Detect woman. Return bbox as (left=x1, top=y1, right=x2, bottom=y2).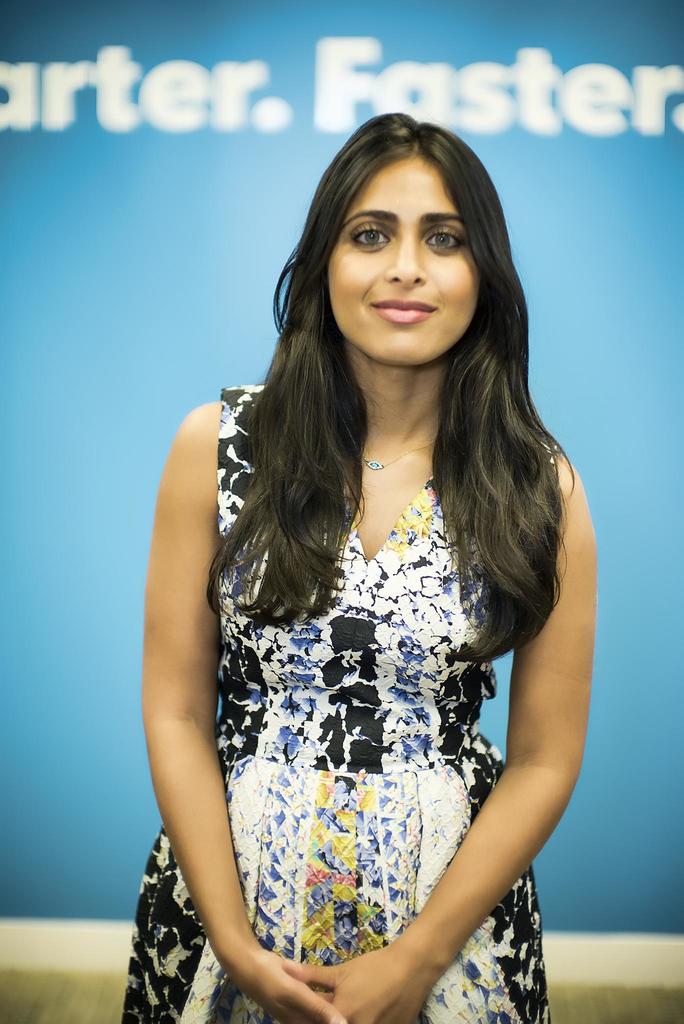
(left=115, top=115, right=604, bottom=1023).
